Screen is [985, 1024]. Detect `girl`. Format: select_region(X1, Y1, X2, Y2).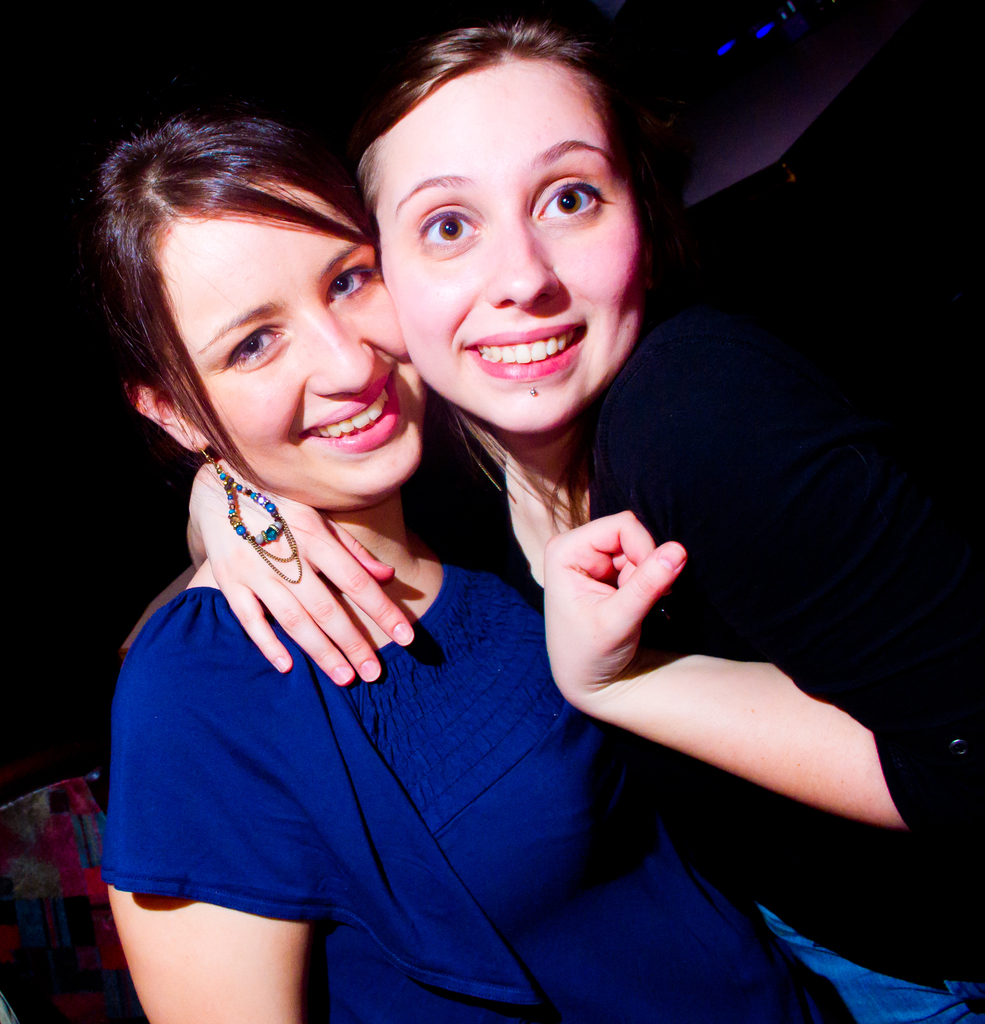
select_region(93, 97, 984, 1023).
